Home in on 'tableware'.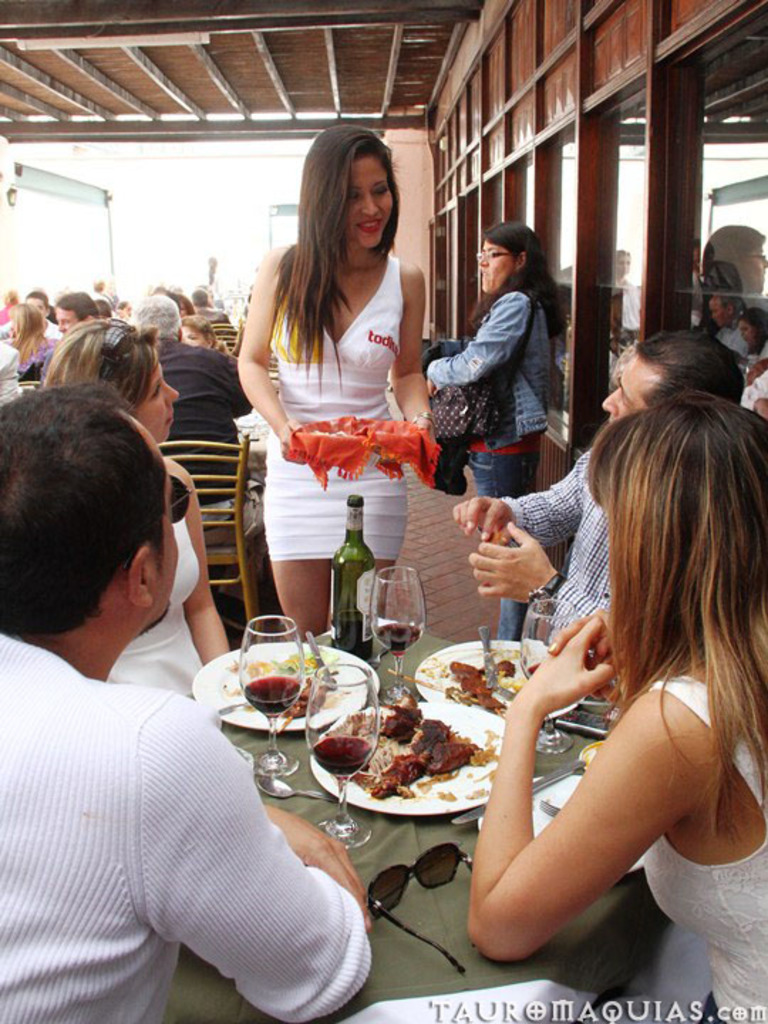
Homed in at BBox(366, 558, 430, 711).
